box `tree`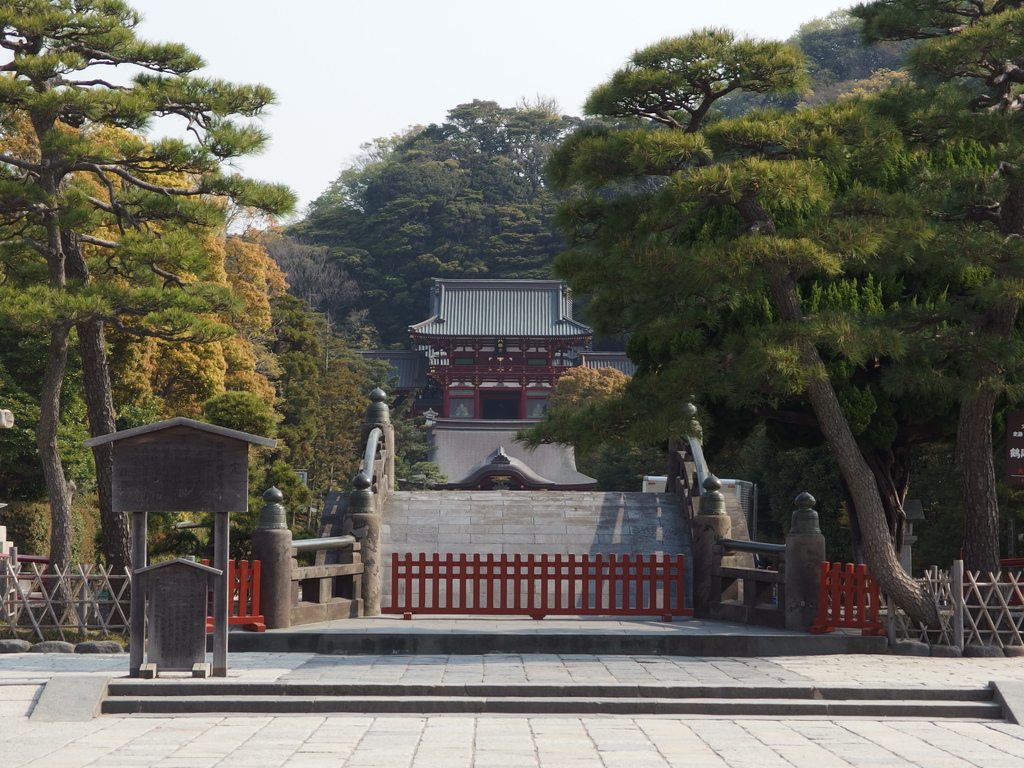
crop(371, 360, 448, 491)
